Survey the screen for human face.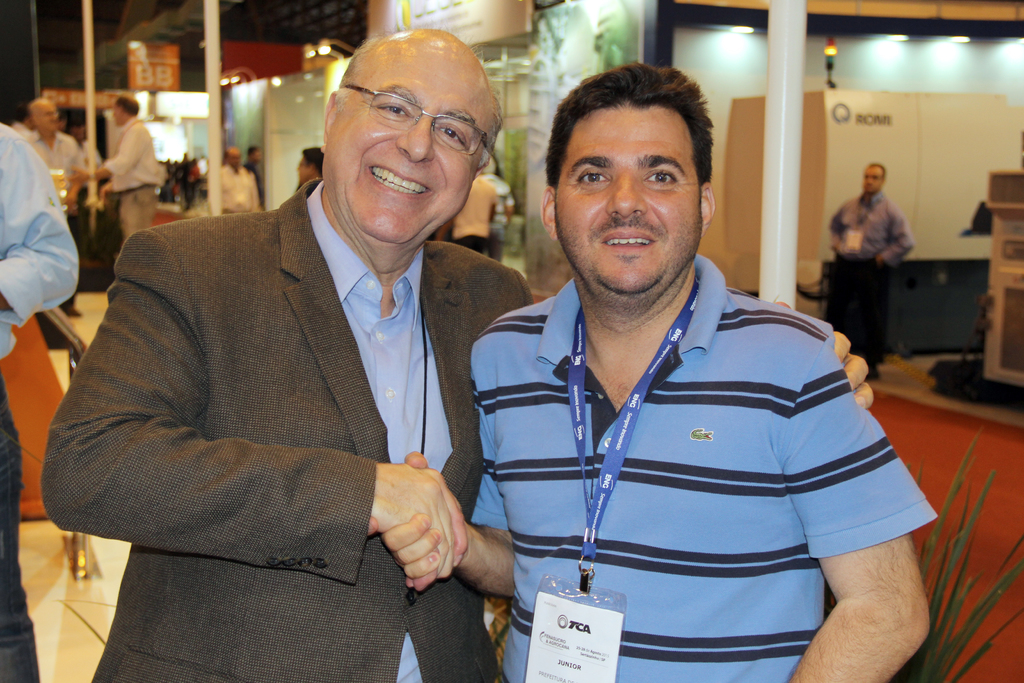
Survey found: crop(554, 104, 700, 296).
